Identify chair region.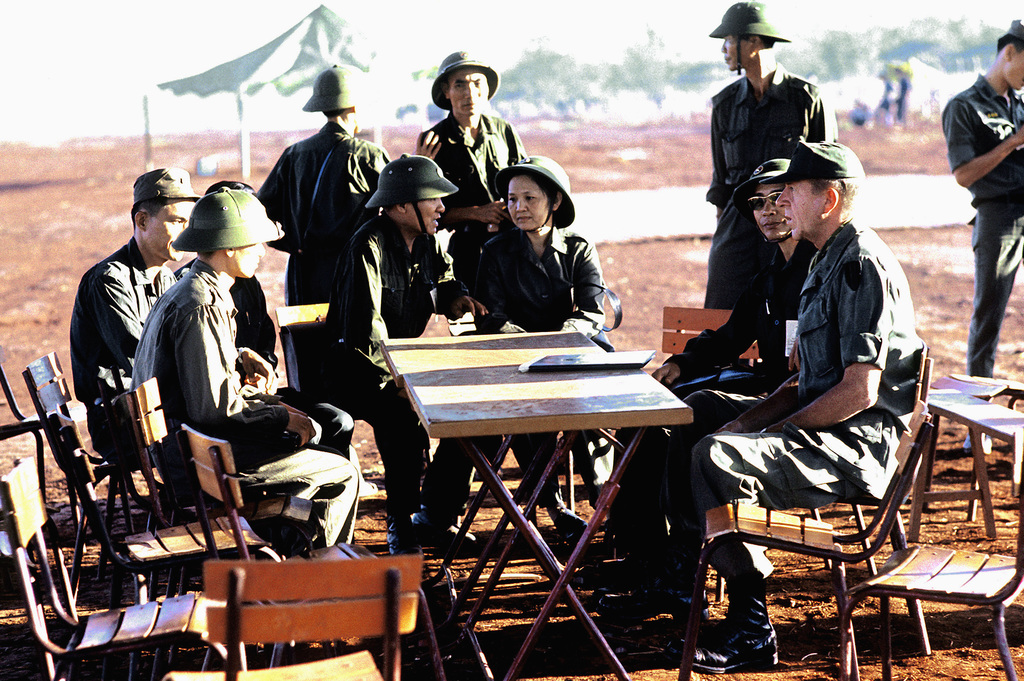
Region: left=100, top=369, right=271, bottom=533.
